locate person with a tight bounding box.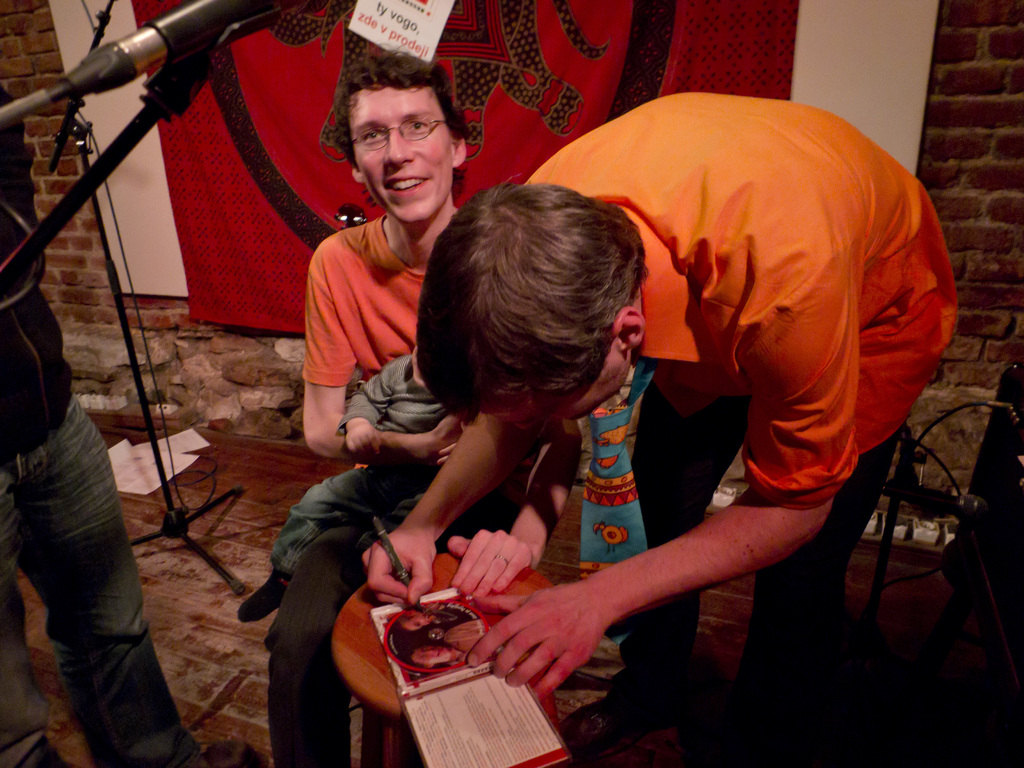
266/40/583/767.
